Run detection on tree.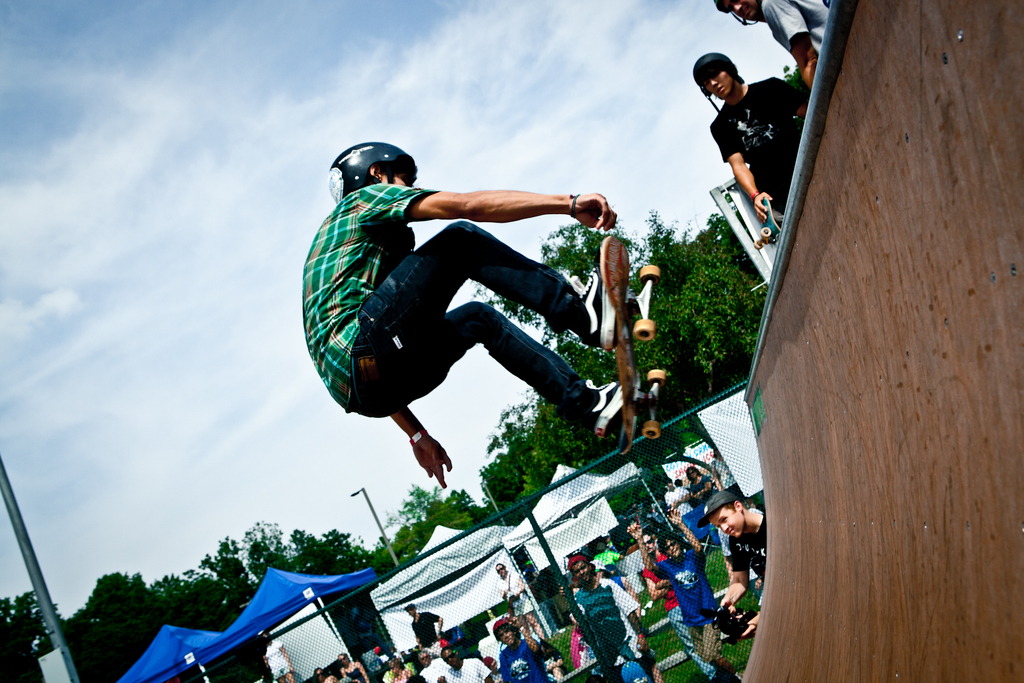
Result: (left=296, top=529, right=326, bottom=579).
